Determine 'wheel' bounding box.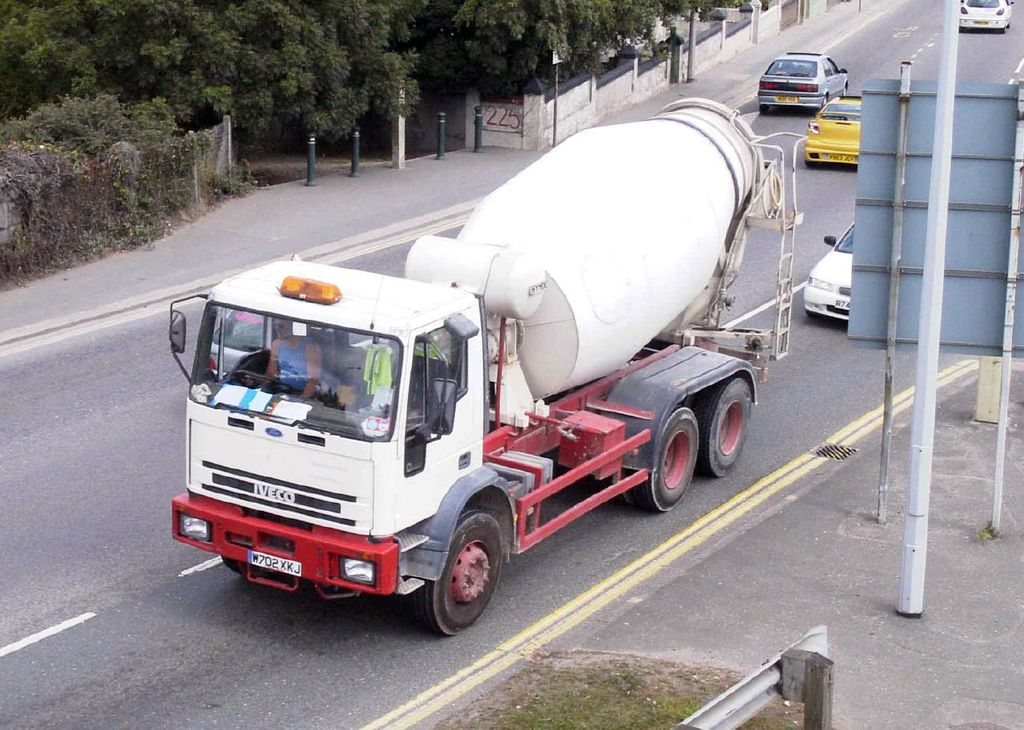
Determined: rect(421, 519, 509, 635).
